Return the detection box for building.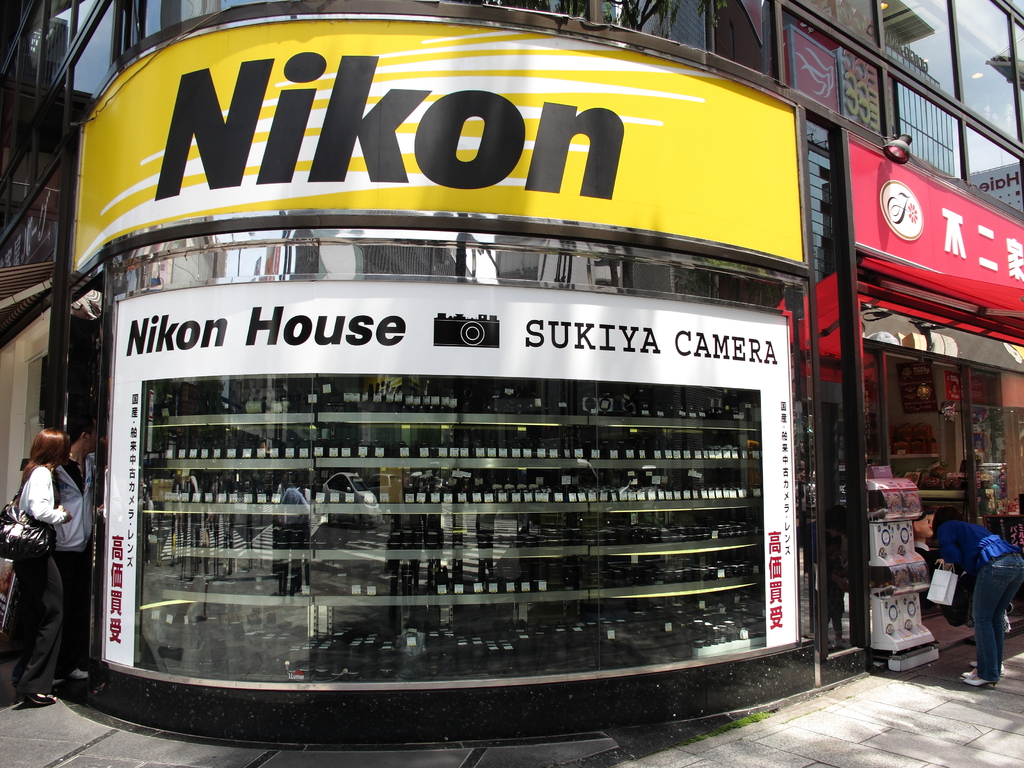
[0, 0, 1023, 753].
